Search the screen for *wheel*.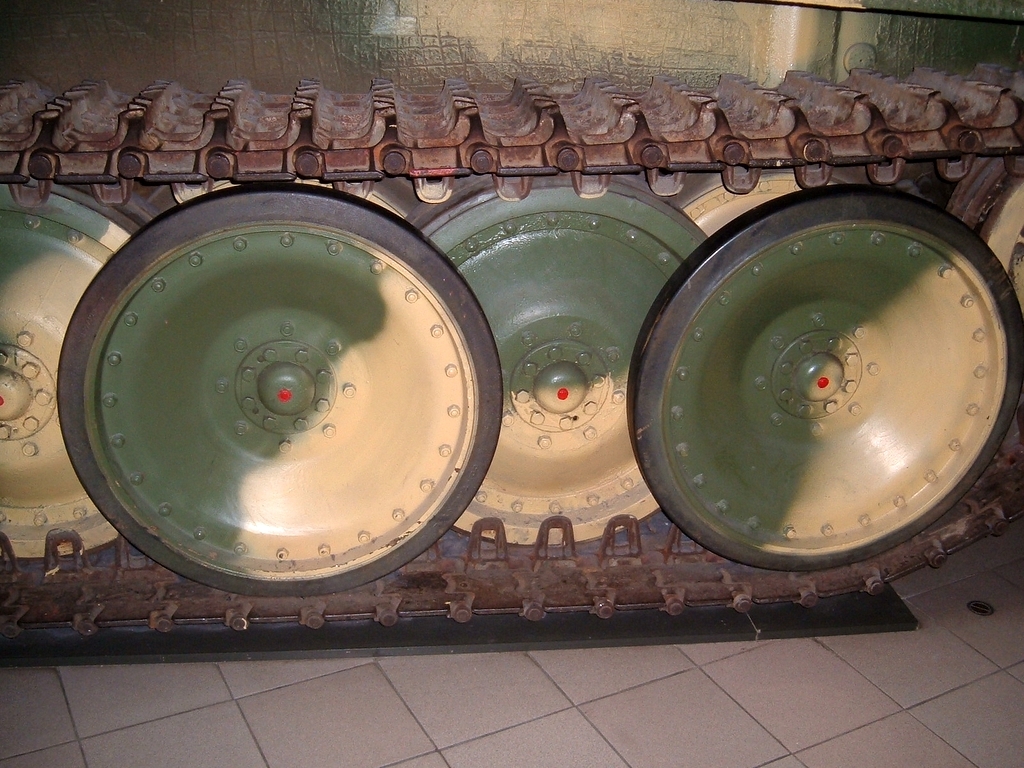
Found at {"left": 951, "top": 155, "right": 1006, "bottom": 232}.
